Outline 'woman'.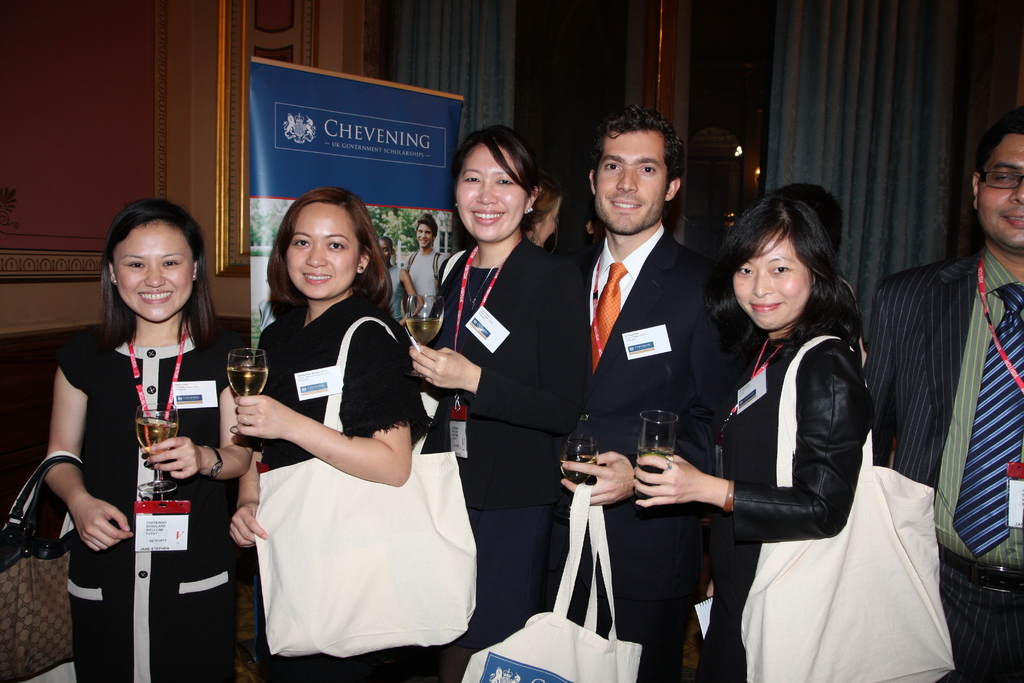
Outline: bbox(45, 199, 250, 682).
